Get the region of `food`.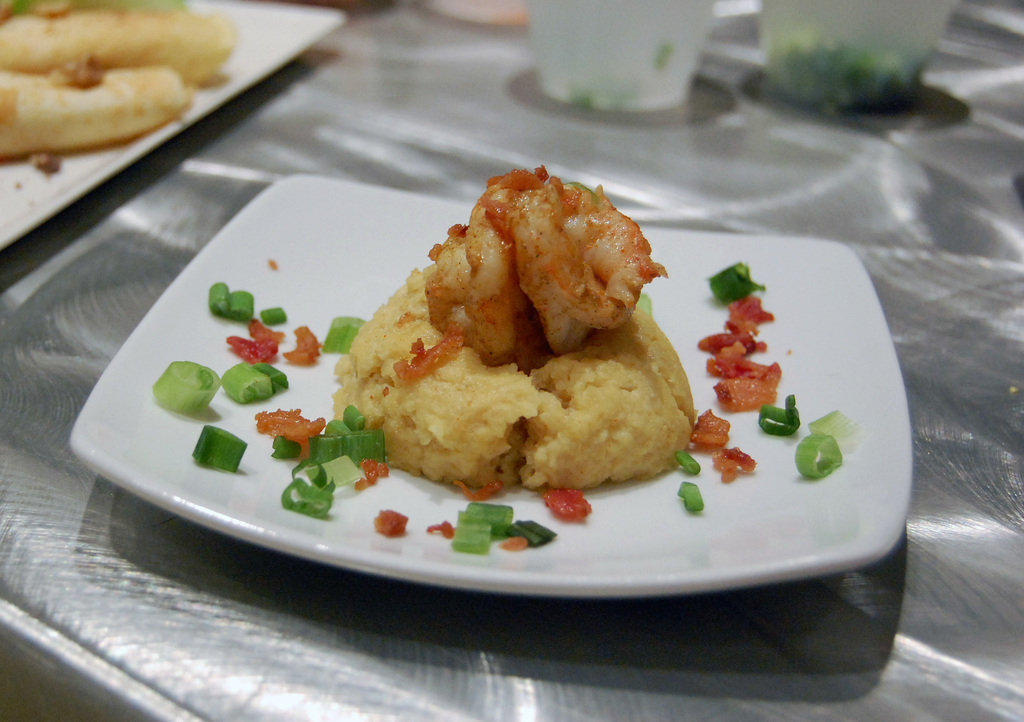
rect(797, 429, 847, 479).
